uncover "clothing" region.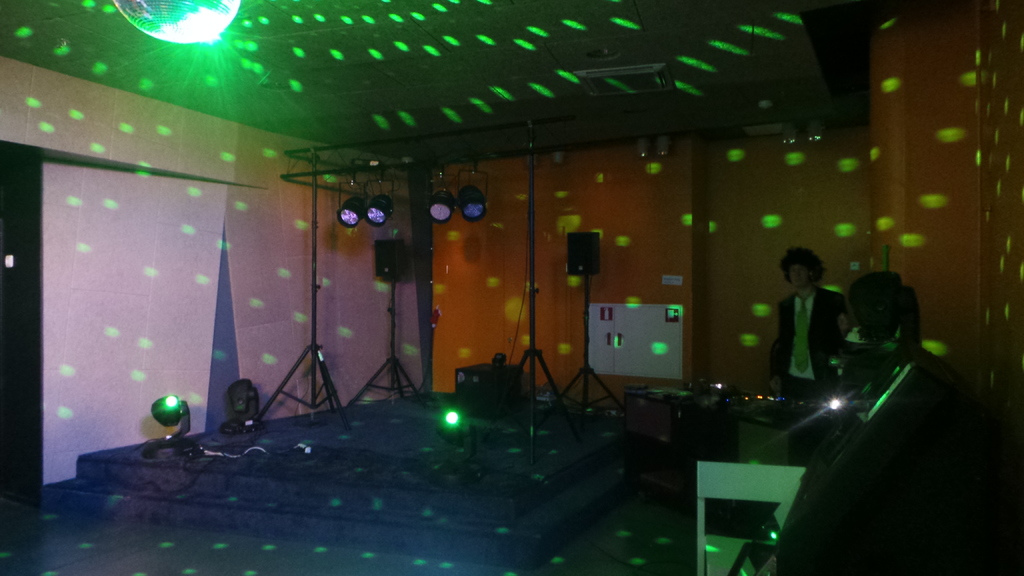
Uncovered: detection(782, 260, 847, 394).
